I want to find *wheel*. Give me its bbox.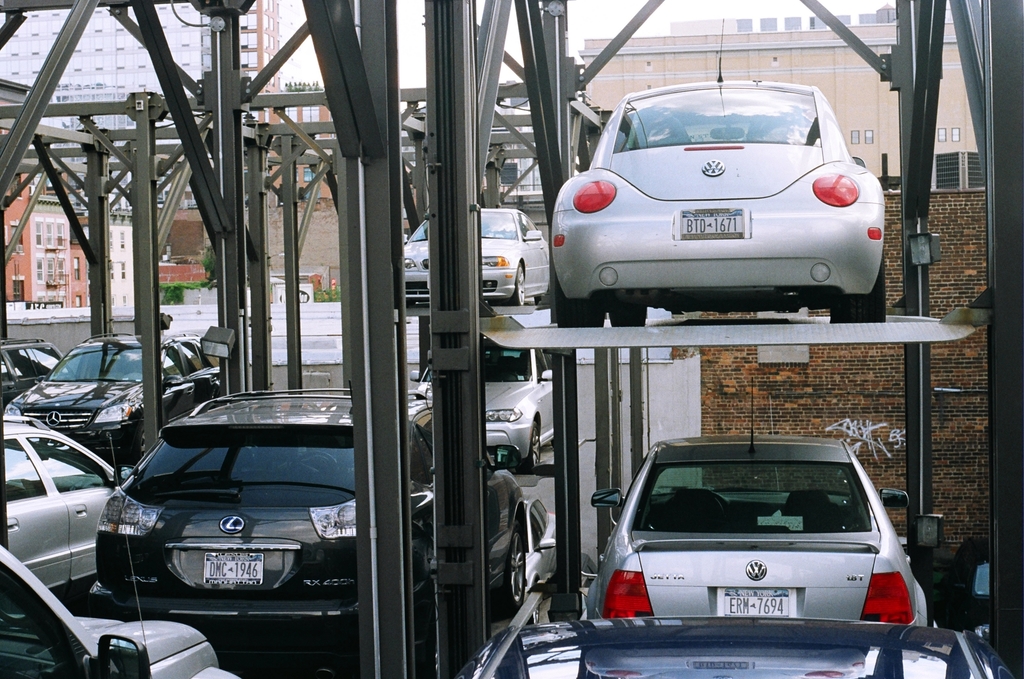
{"x1": 298, "y1": 450, "x2": 337, "y2": 475}.
